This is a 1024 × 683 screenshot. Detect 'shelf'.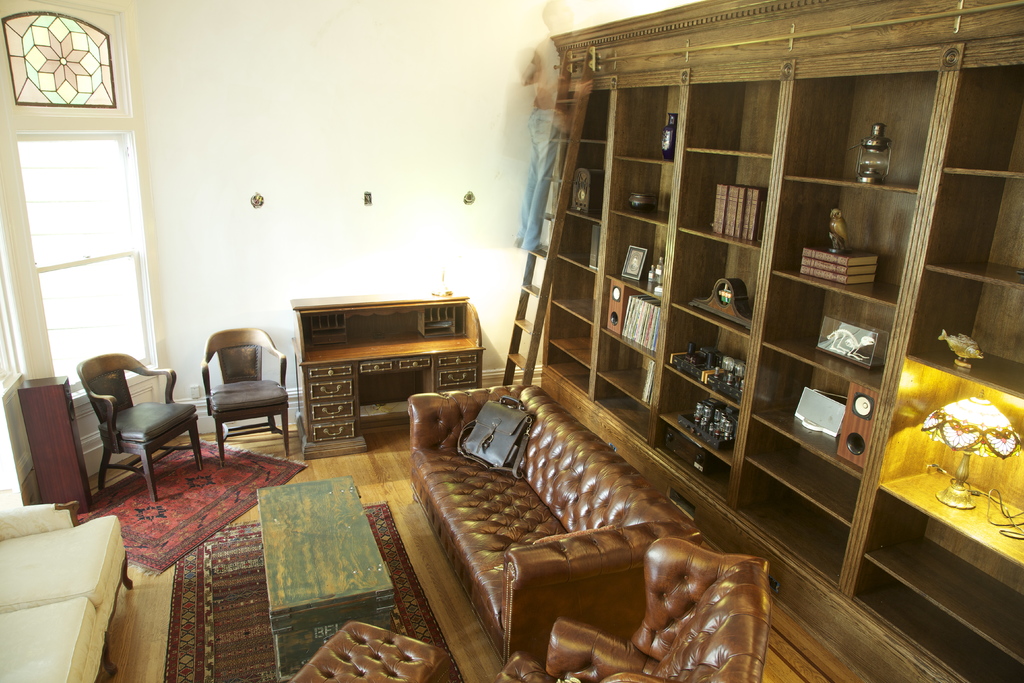
Rect(483, 8, 971, 586).
